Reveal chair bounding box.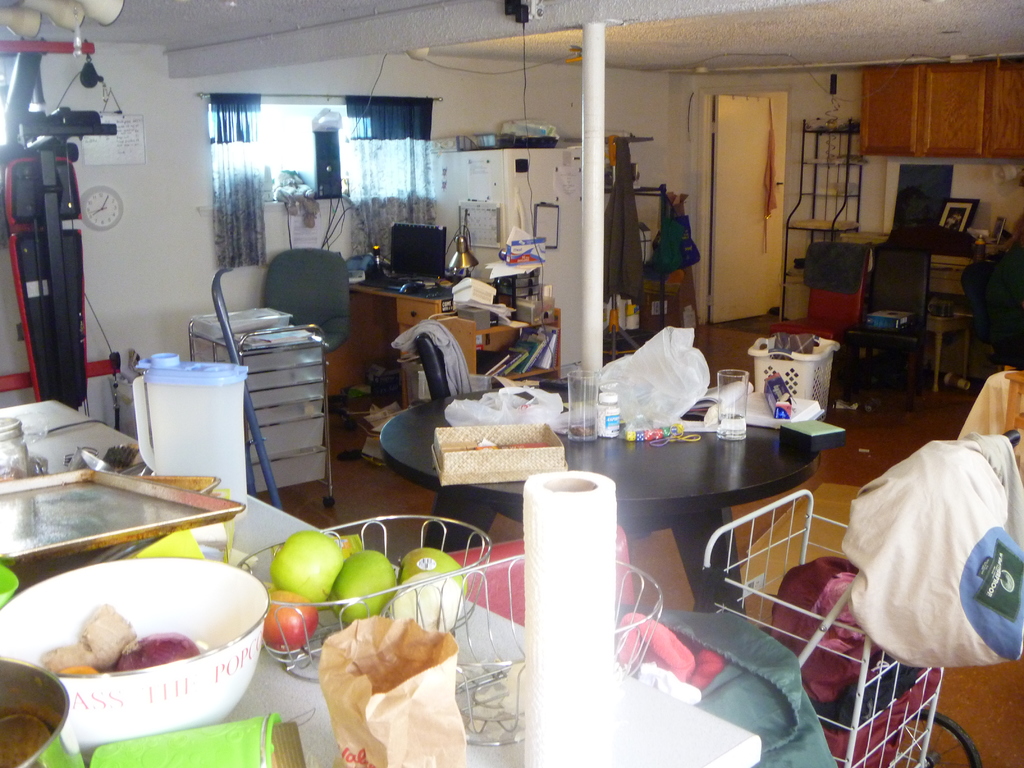
Revealed: <region>851, 246, 931, 408</region>.
